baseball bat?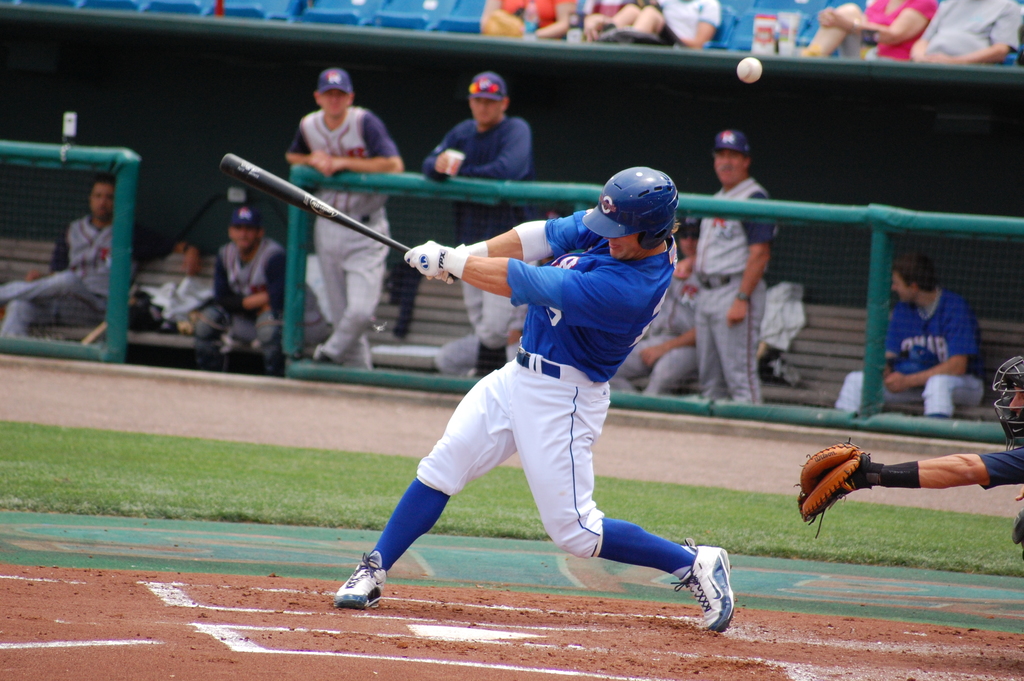
box=[212, 151, 461, 285]
